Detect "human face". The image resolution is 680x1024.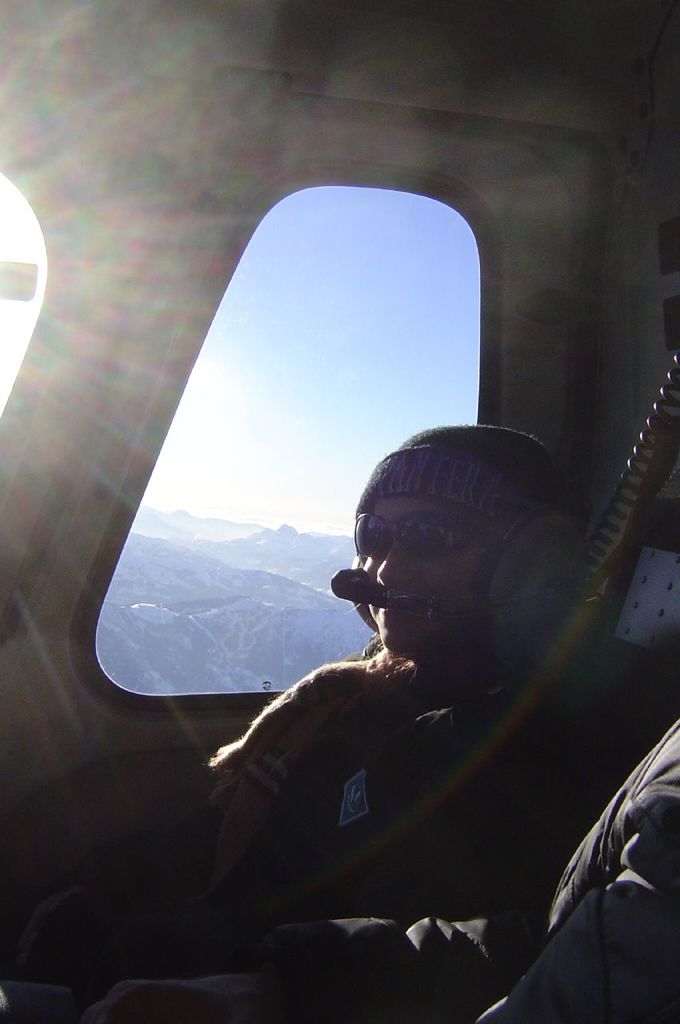
detection(362, 493, 493, 662).
